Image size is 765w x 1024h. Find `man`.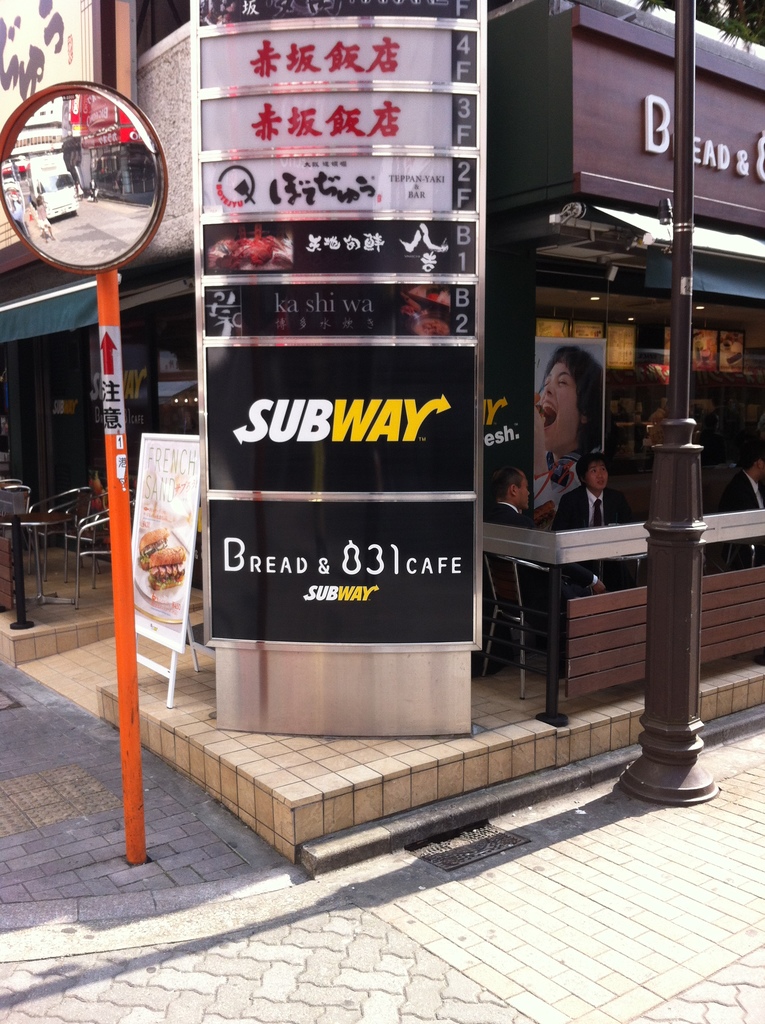
bbox(718, 435, 764, 571).
